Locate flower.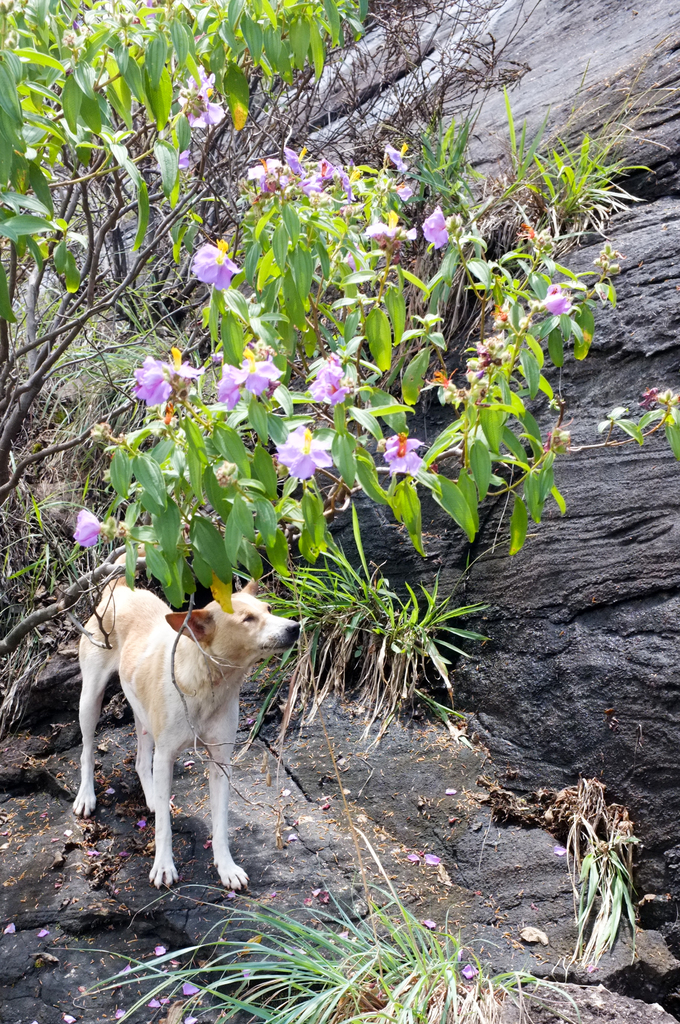
Bounding box: (left=378, top=436, right=423, bottom=465).
